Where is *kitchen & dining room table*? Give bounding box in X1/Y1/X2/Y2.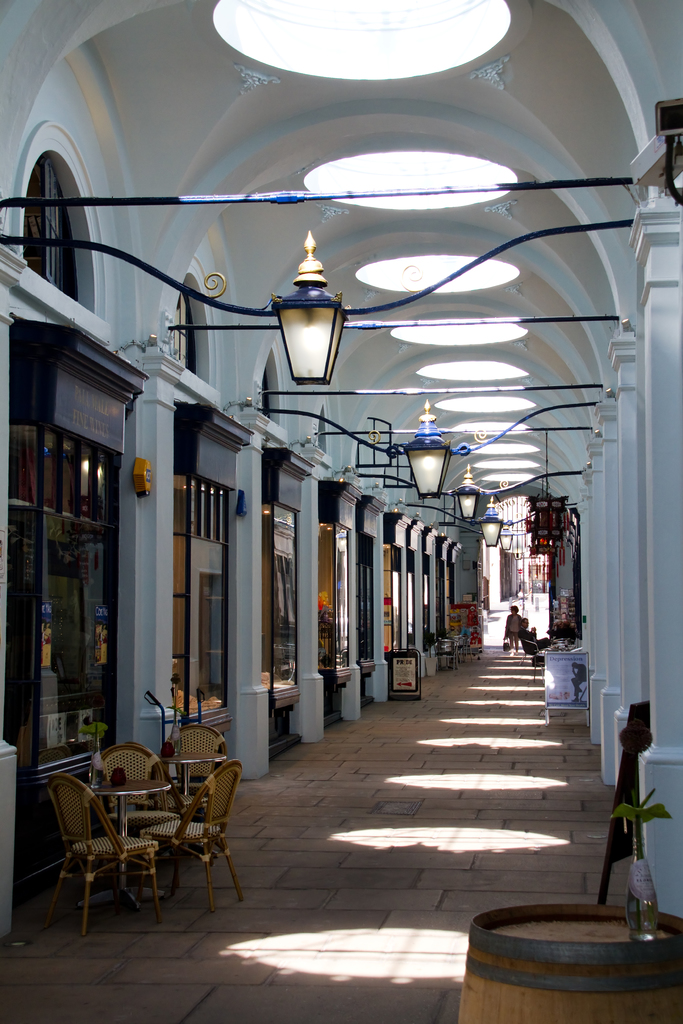
42/741/247/940.
